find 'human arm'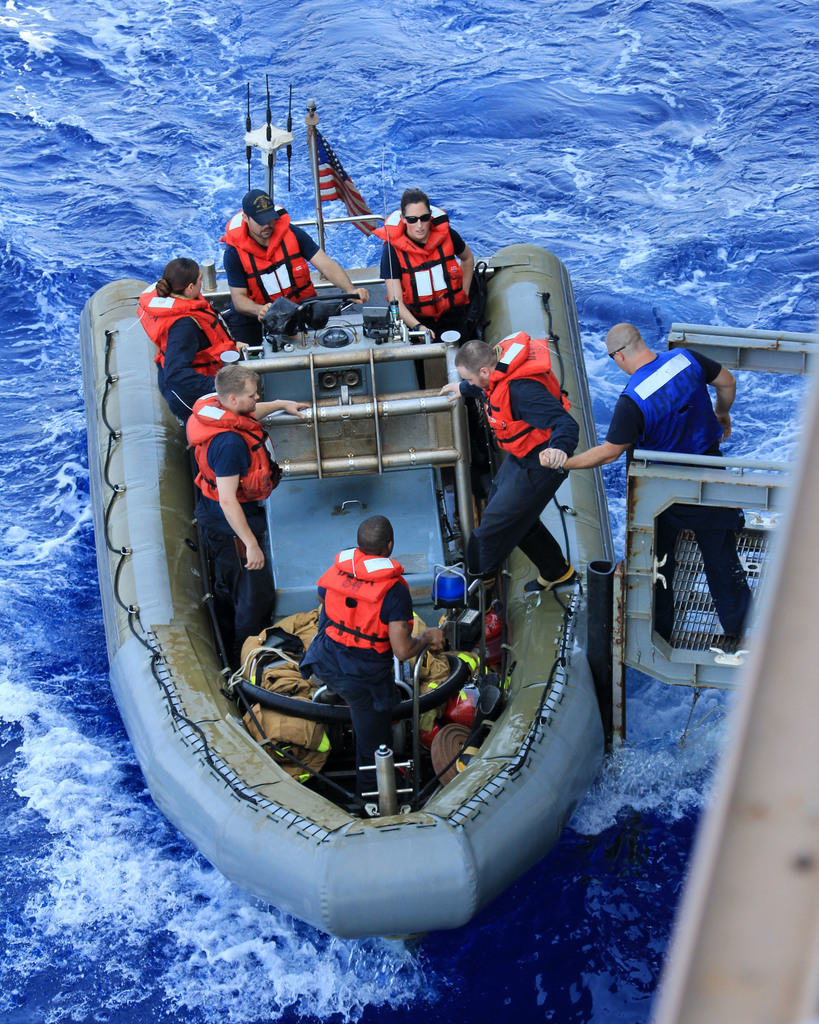
crop(365, 225, 433, 344)
